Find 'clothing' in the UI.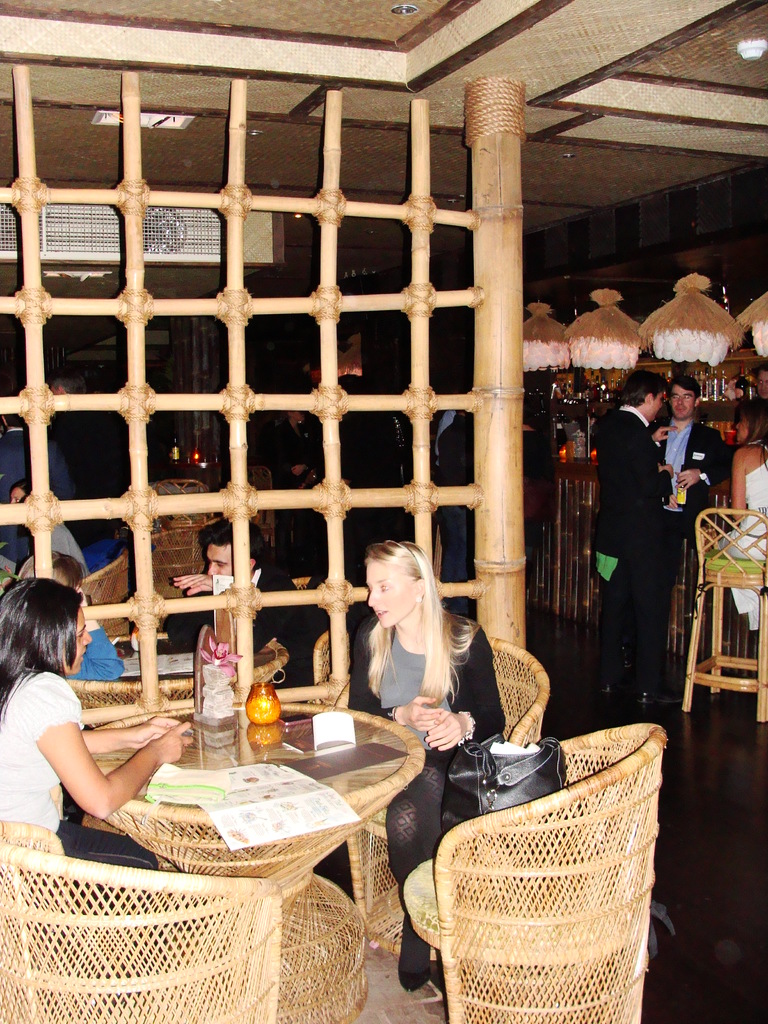
UI element at select_region(67, 614, 121, 686).
